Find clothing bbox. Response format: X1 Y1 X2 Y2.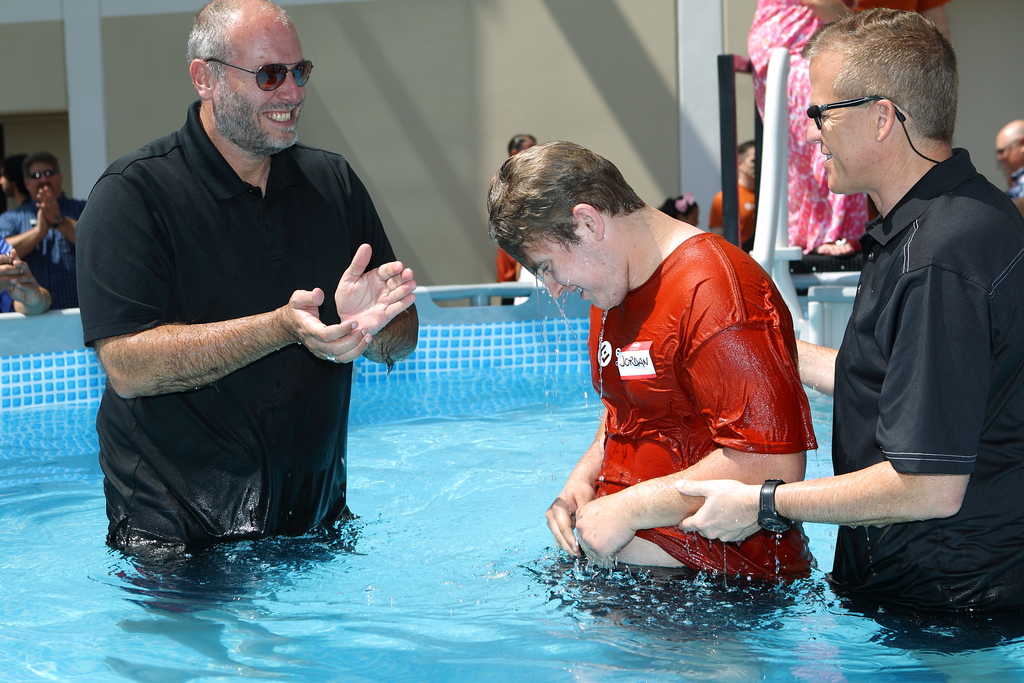
89 79 392 543.
